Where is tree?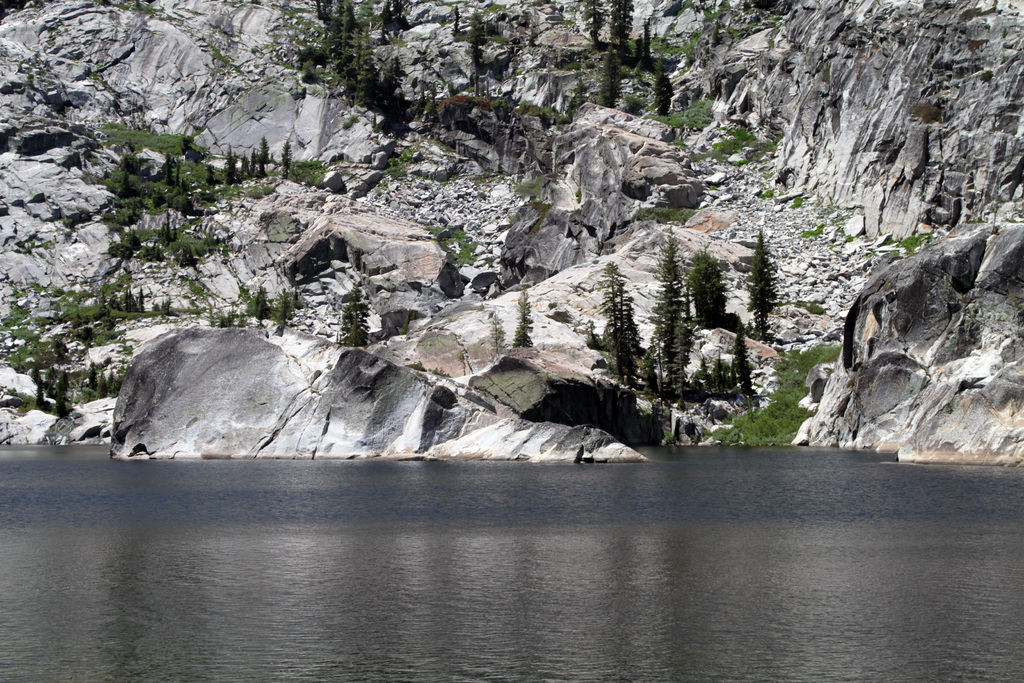
bbox(744, 226, 774, 342).
